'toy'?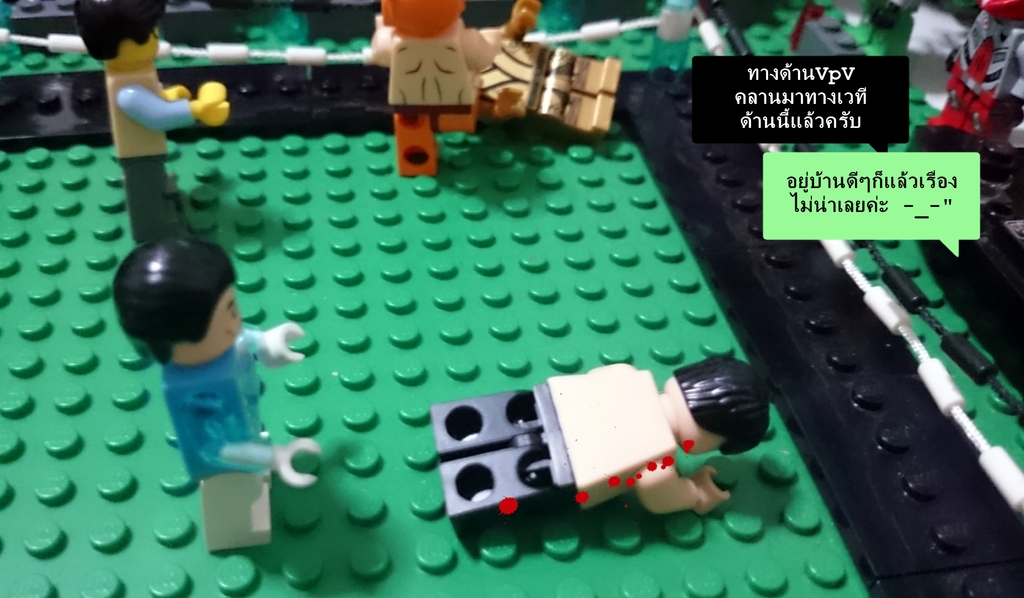
<region>367, 0, 497, 175</region>
